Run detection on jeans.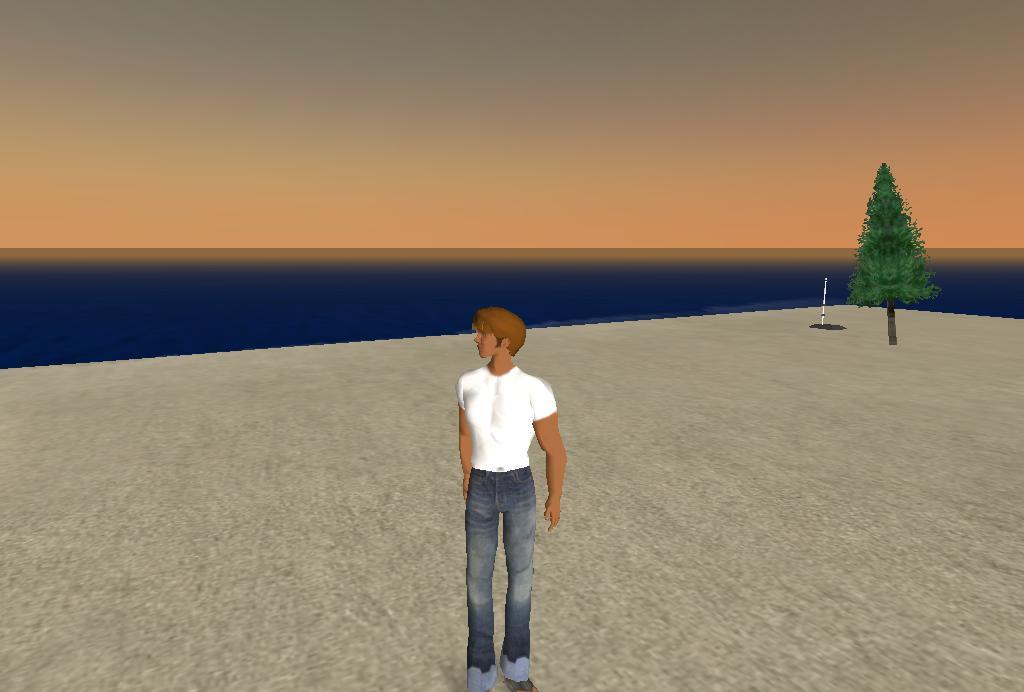
Result: [left=466, top=466, right=535, bottom=686].
